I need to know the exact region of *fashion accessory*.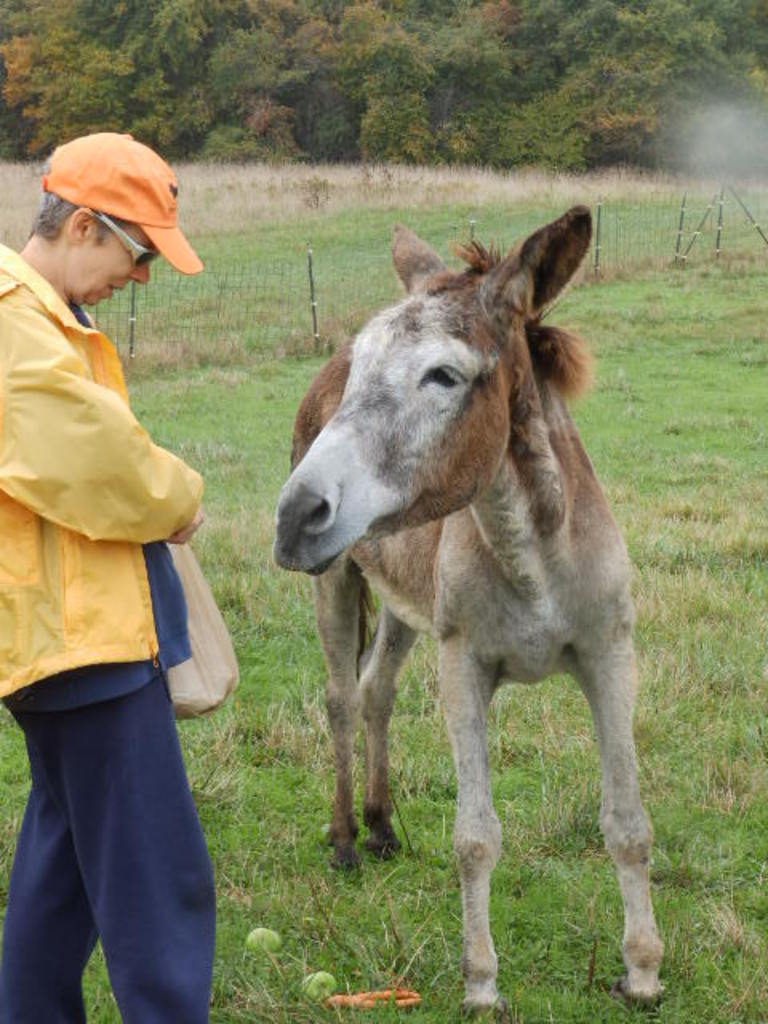
Region: Rect(43, 131, 205, 270).
